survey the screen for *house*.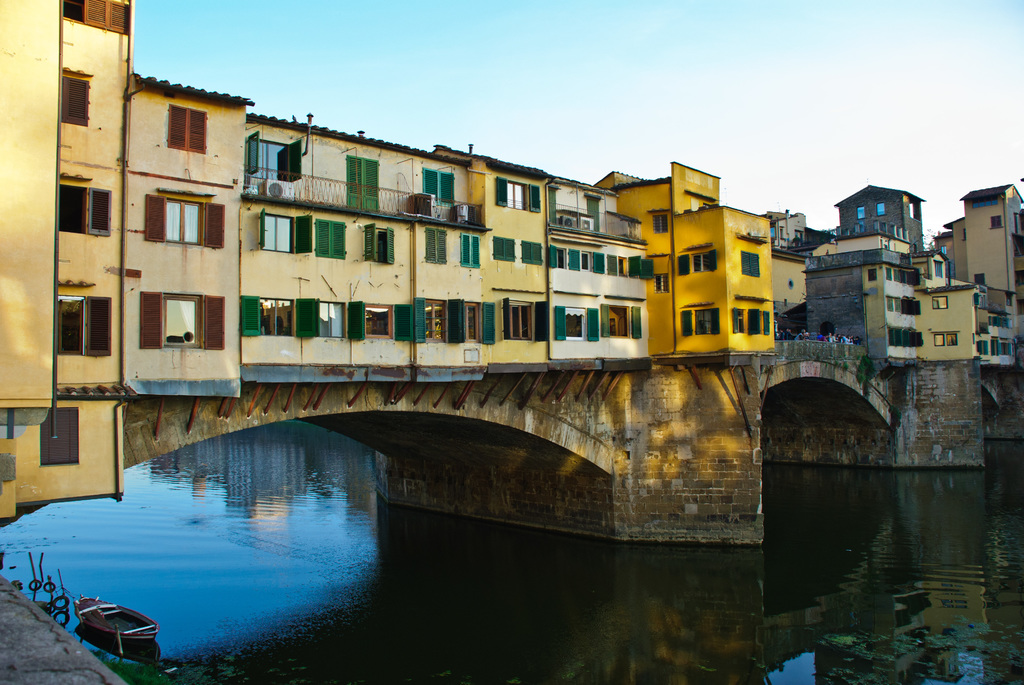
Survey found: bbox=(901, 207, 973, 357).
